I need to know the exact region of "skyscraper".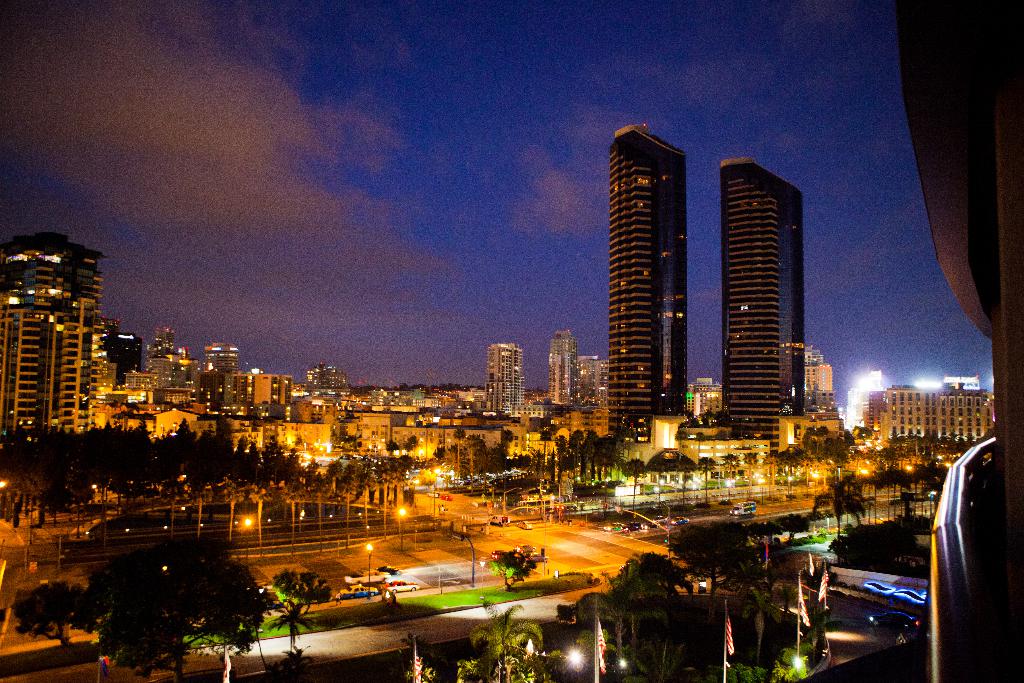
Region: box=[606, 119, 690, 441].
